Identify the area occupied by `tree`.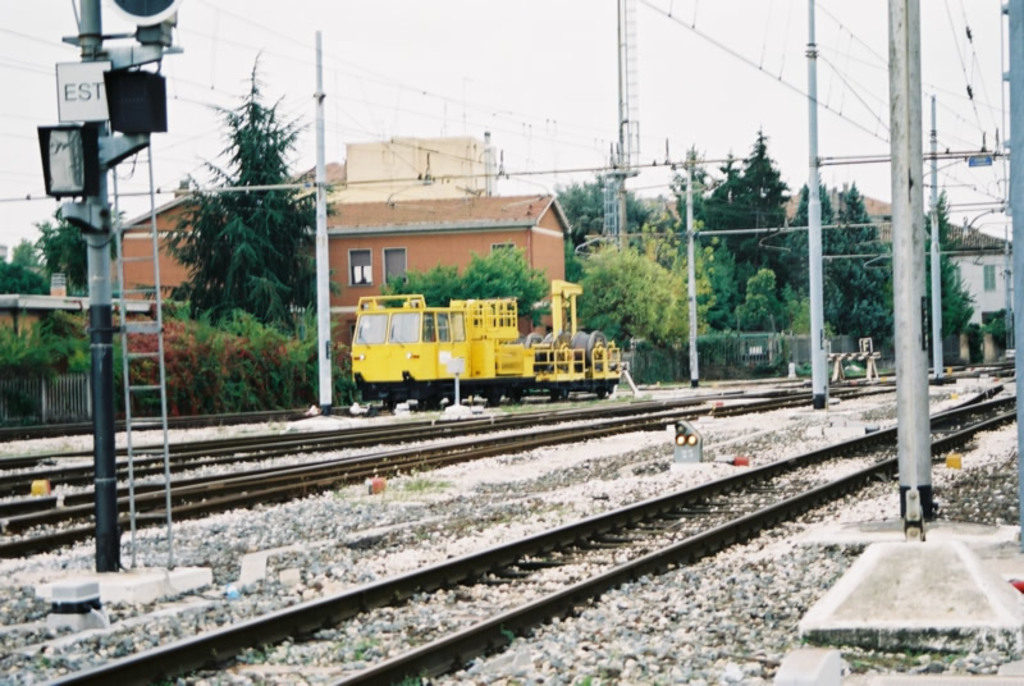
Area: {"x1": 837, "y1": 180, "x2": 901, "y2": 358}.
